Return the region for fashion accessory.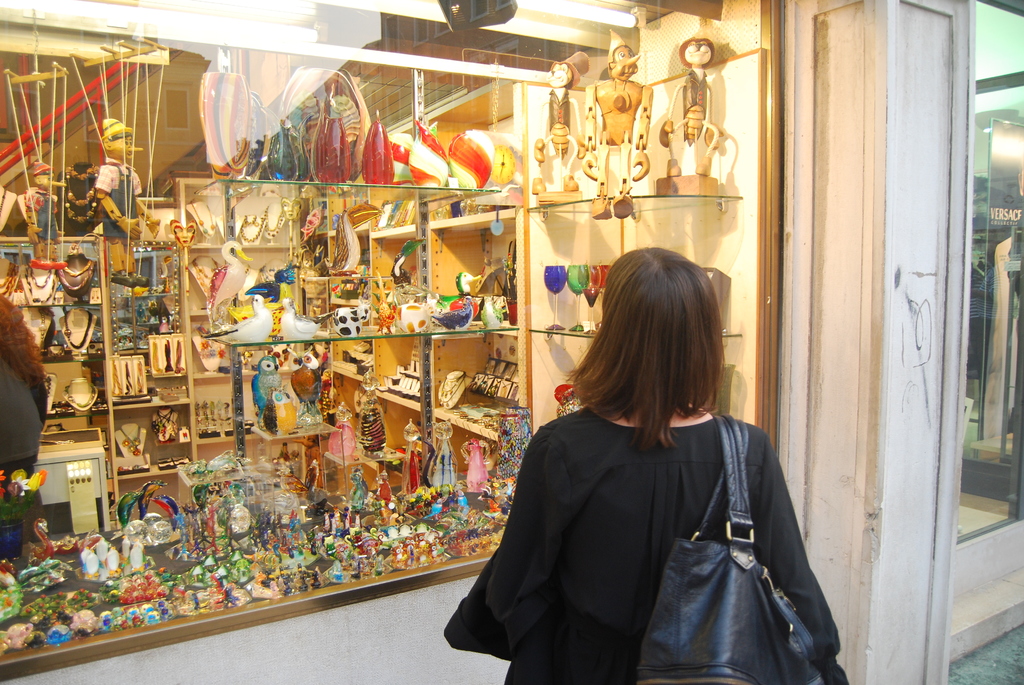
detection(54, 164, 102, 224).
